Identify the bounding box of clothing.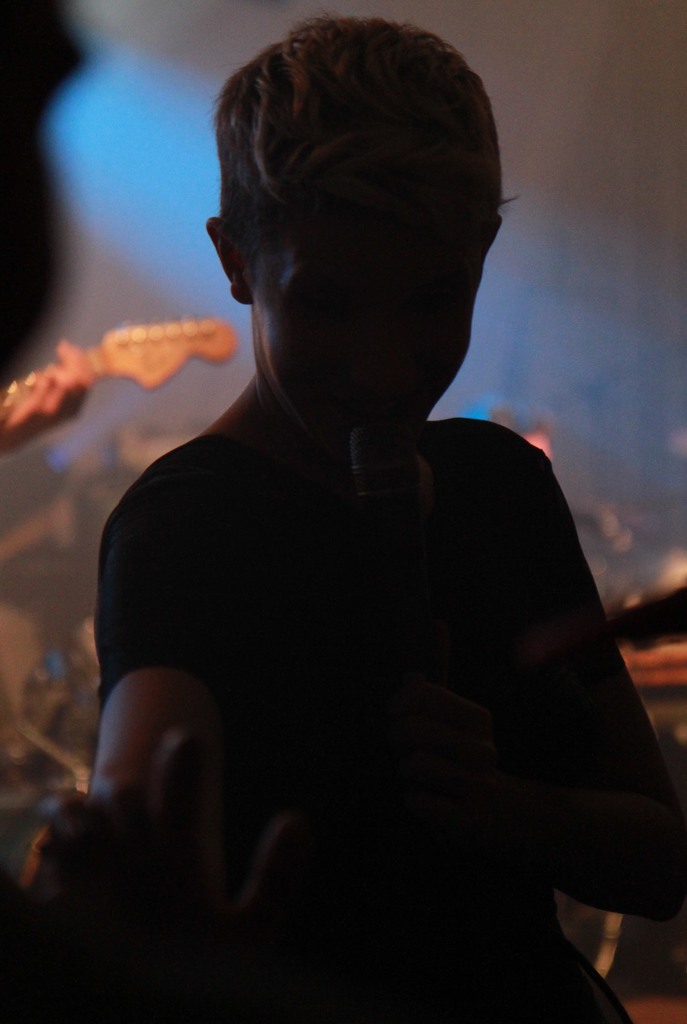
locate(95, 452, 649, 1012).
